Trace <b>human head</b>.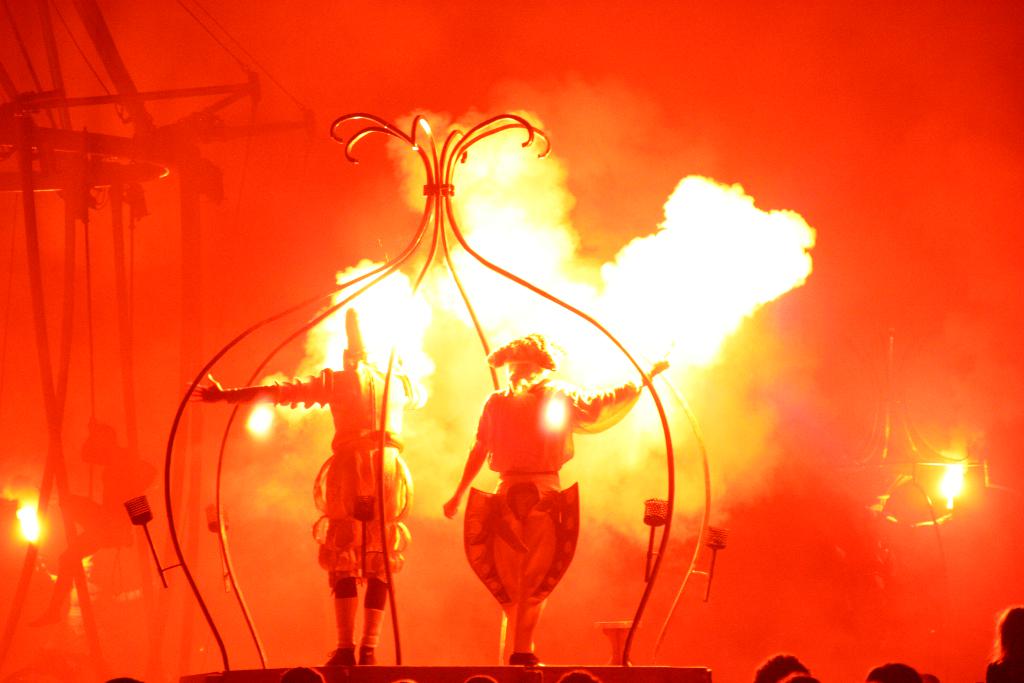
Traced to <region>161, 84, 714, 608</region>.
